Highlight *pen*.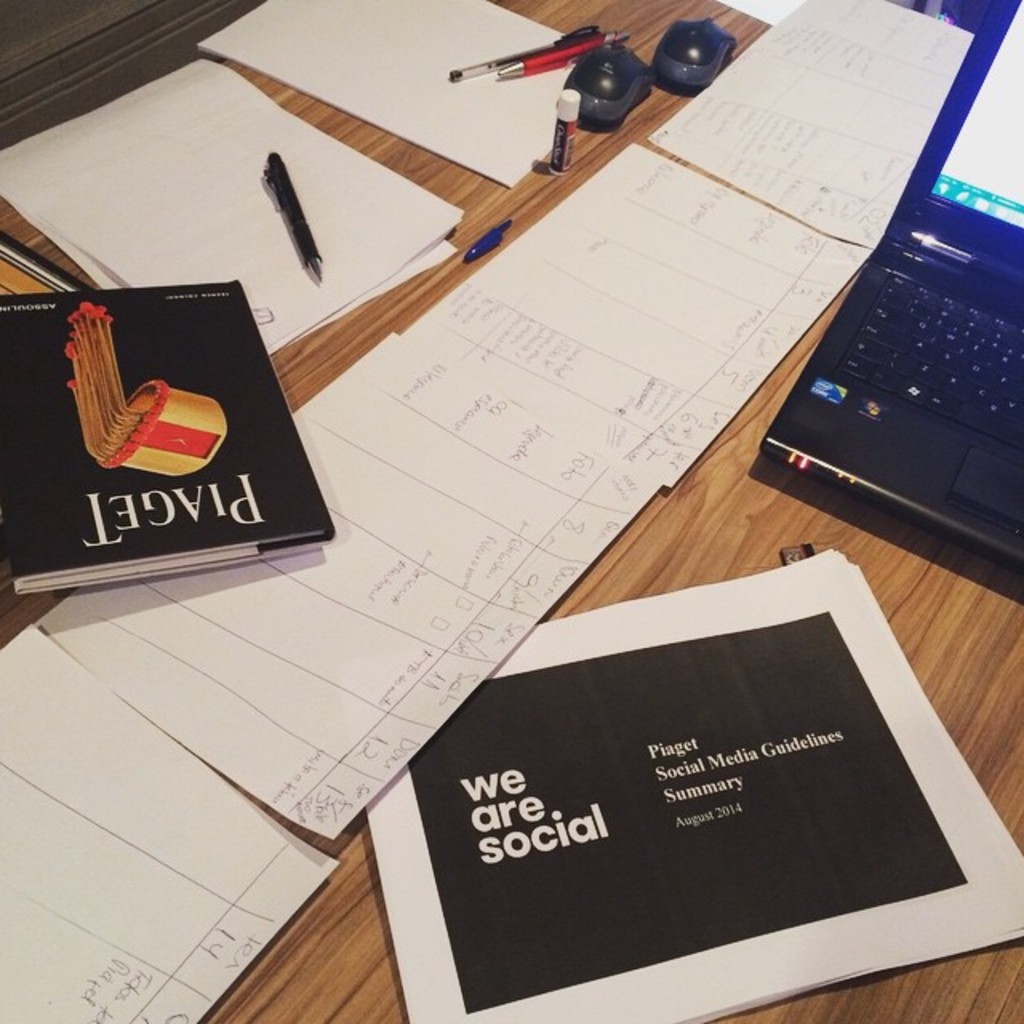
Highlighted region: 488:37:635:74.
